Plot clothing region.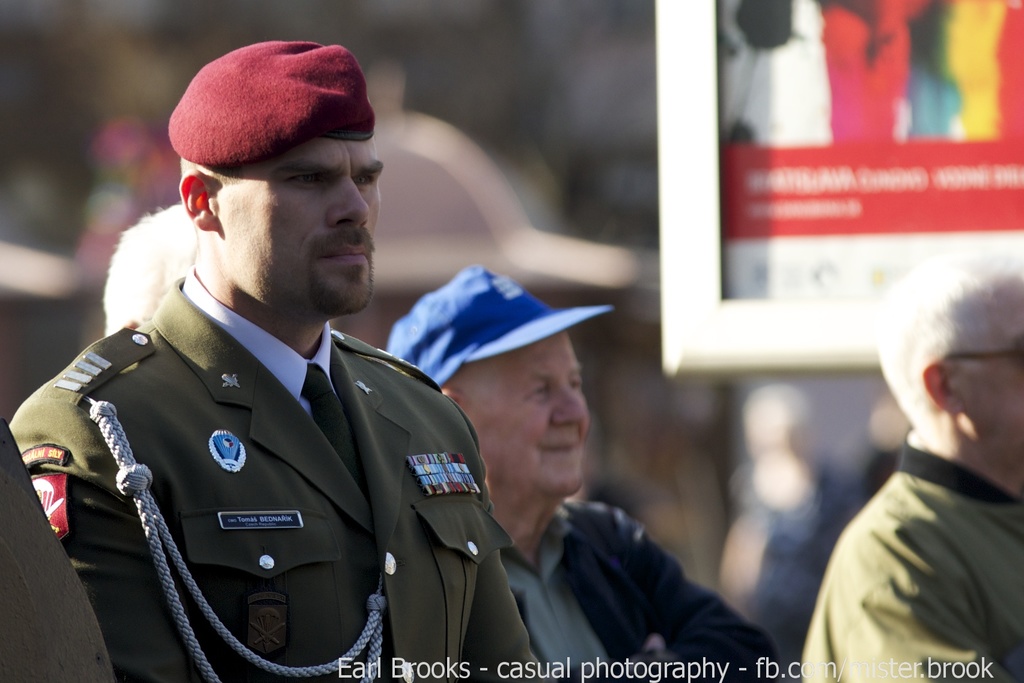
Plotted at 23:272:513:666.
